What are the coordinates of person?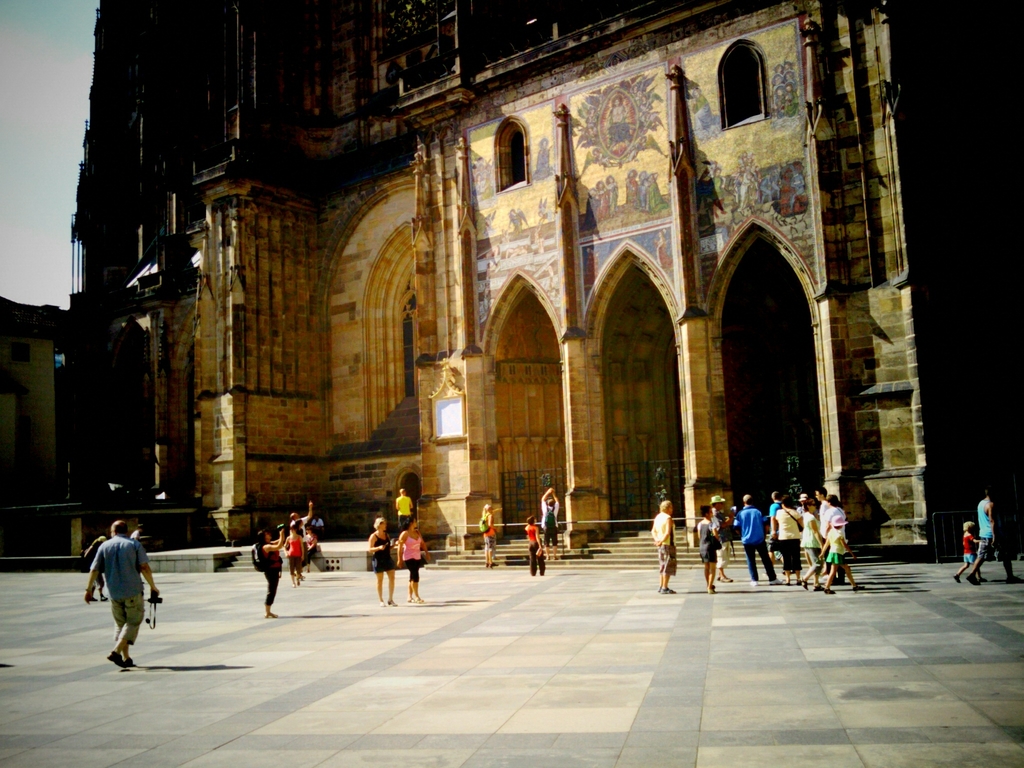
[954, 518, 979, 575].
